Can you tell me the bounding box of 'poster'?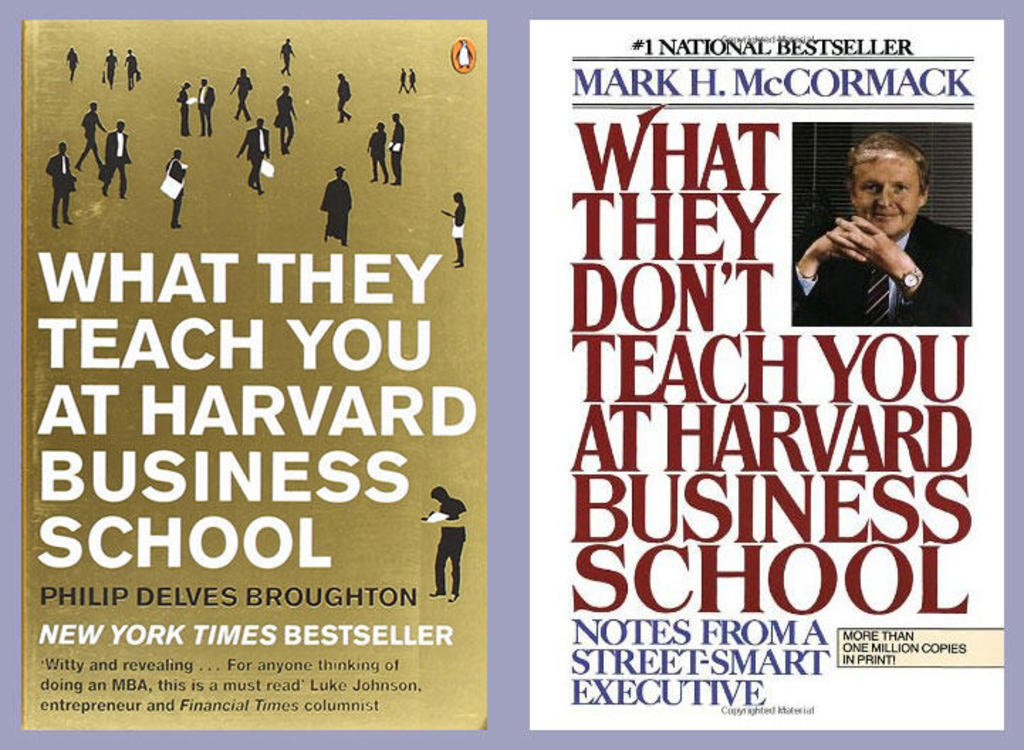
528, 16, 1004, 730.
